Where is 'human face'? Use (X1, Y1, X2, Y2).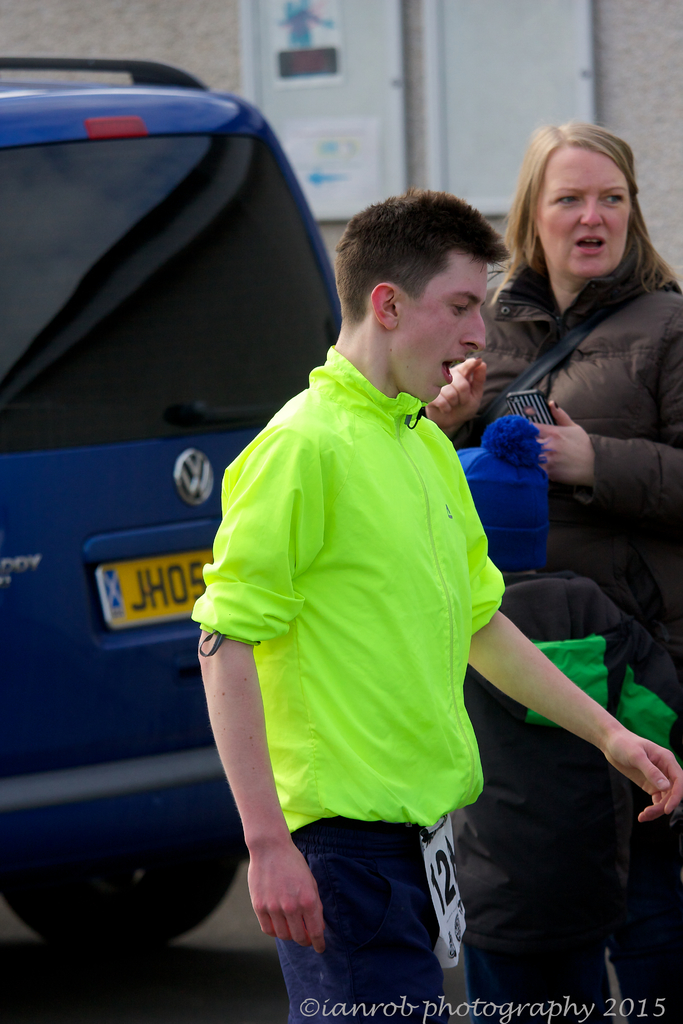
(534, 147, 632, 280).
